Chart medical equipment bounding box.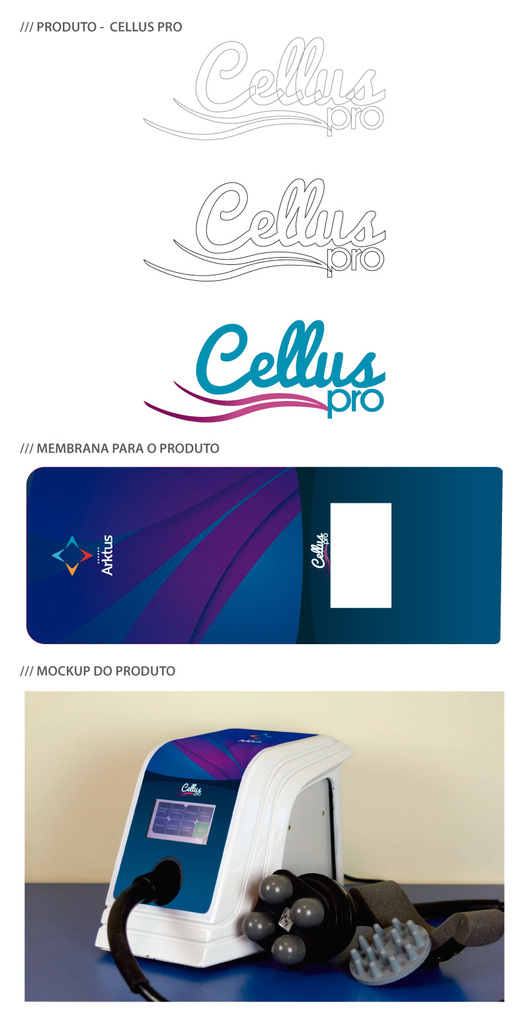
Charted: 88,727,348,957.
